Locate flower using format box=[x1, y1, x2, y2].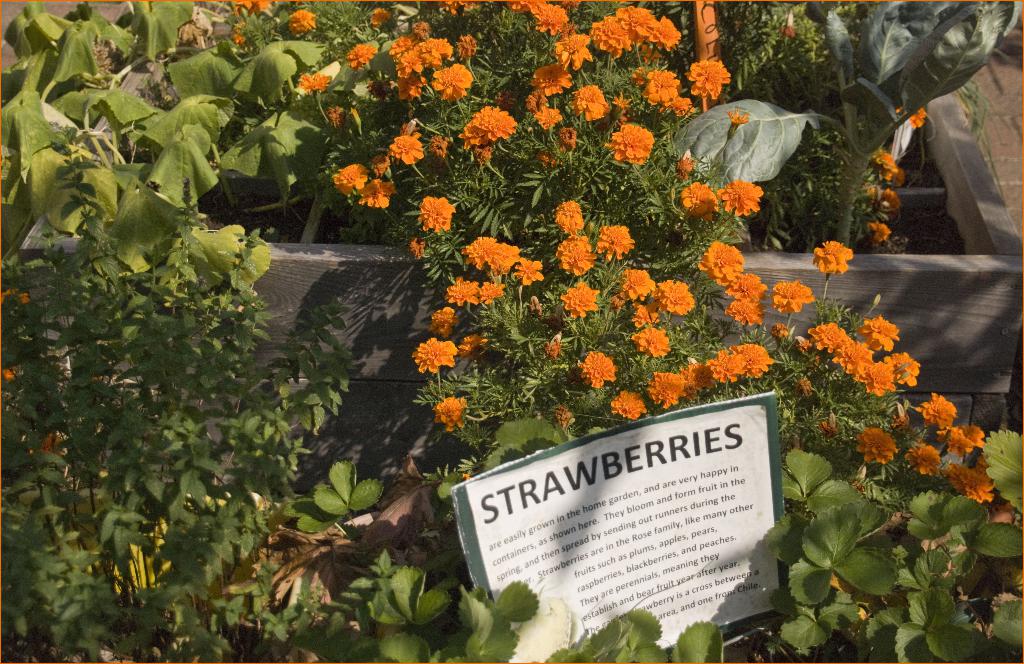
box=[633, 324, 671, 359].
